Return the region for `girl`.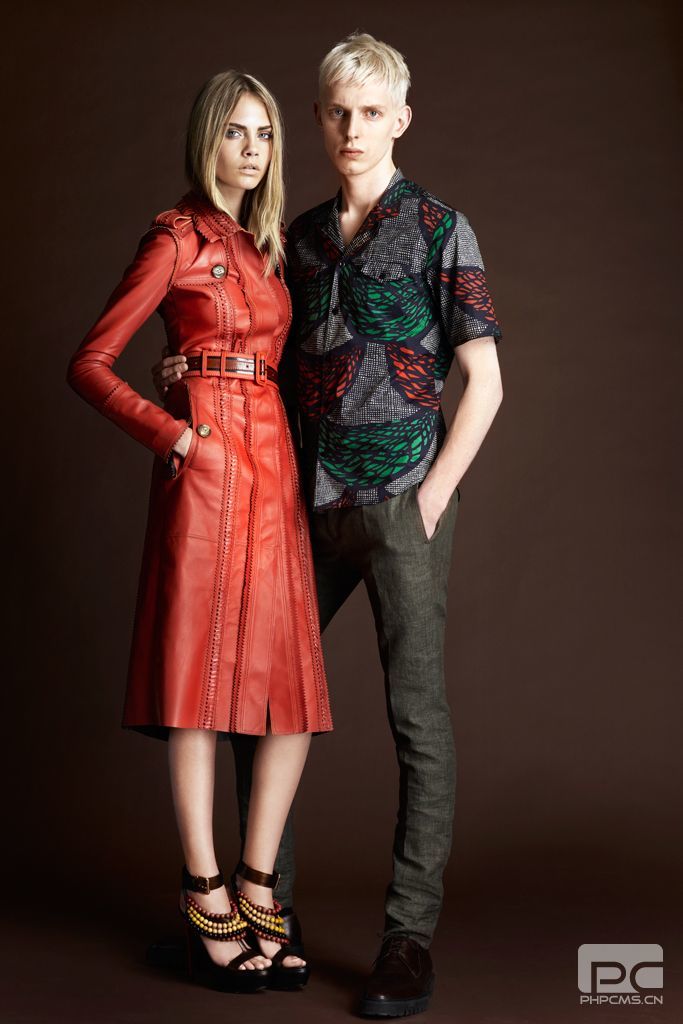
l=61, t=63, r=330, b=994.
